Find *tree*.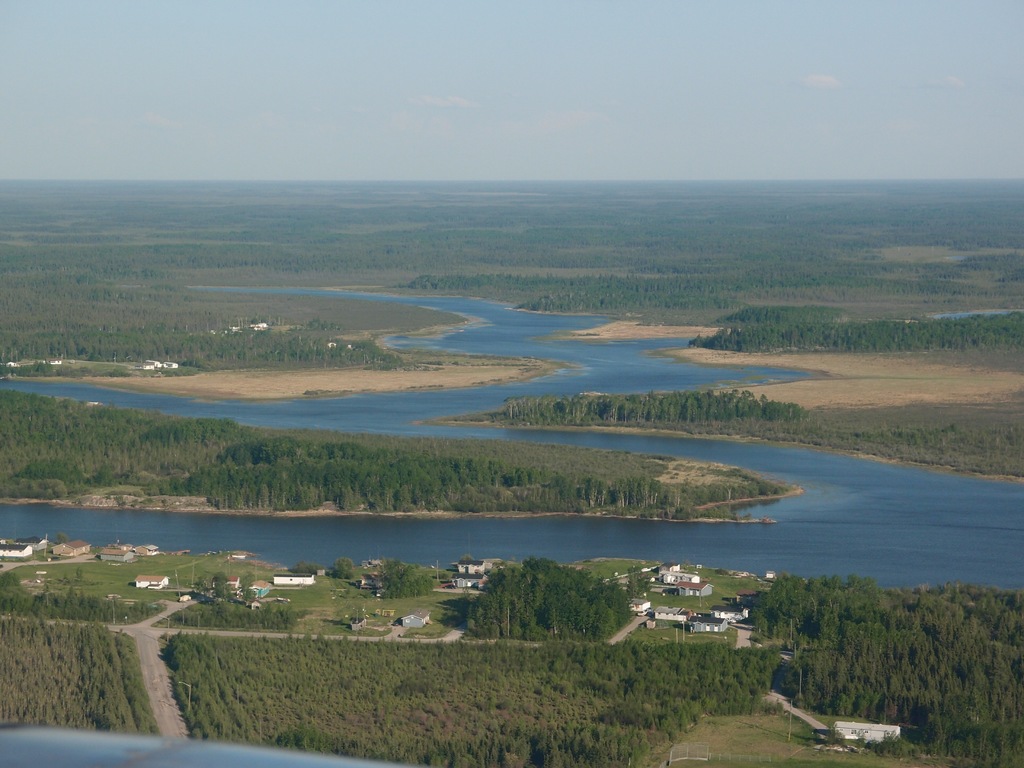
bbox=(327, 555, 356, 580).
